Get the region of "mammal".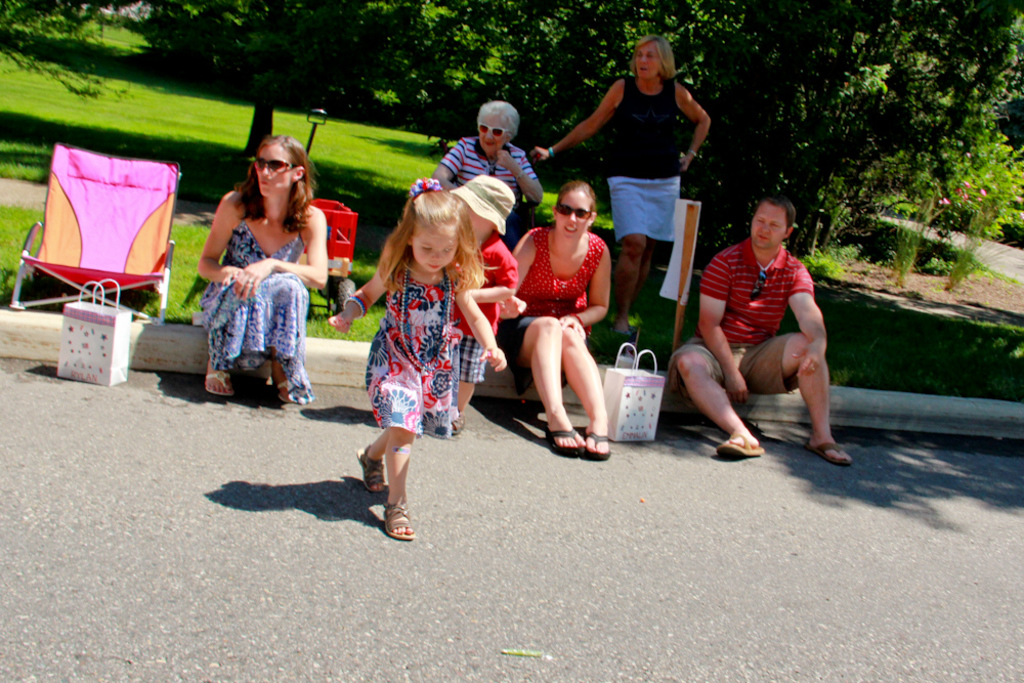
x1=512 y1=185 x2=612 y2=456.
